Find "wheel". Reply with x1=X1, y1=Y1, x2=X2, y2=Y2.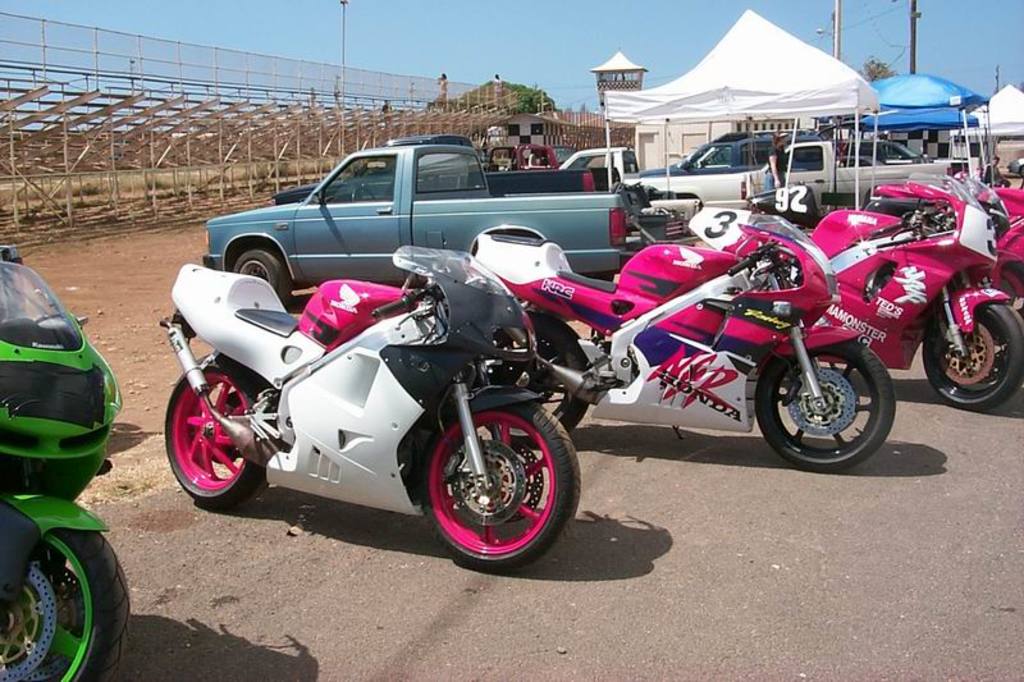
x1=0, y1=522, x2=134, y2=681.
